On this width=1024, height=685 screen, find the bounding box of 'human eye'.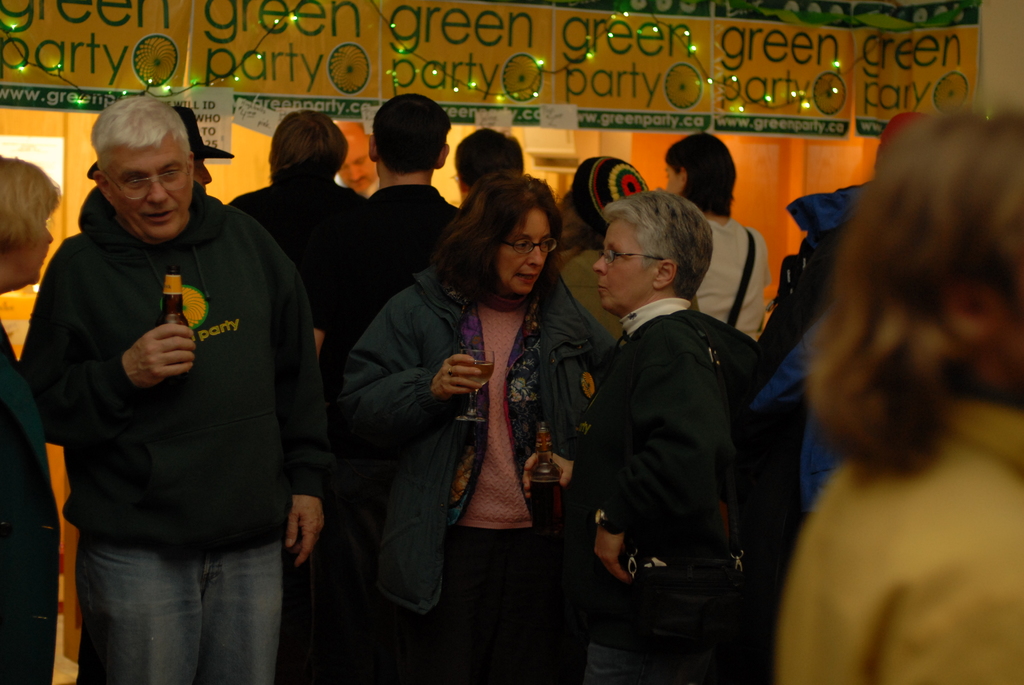
Bounding box: 355,157,364,166.
